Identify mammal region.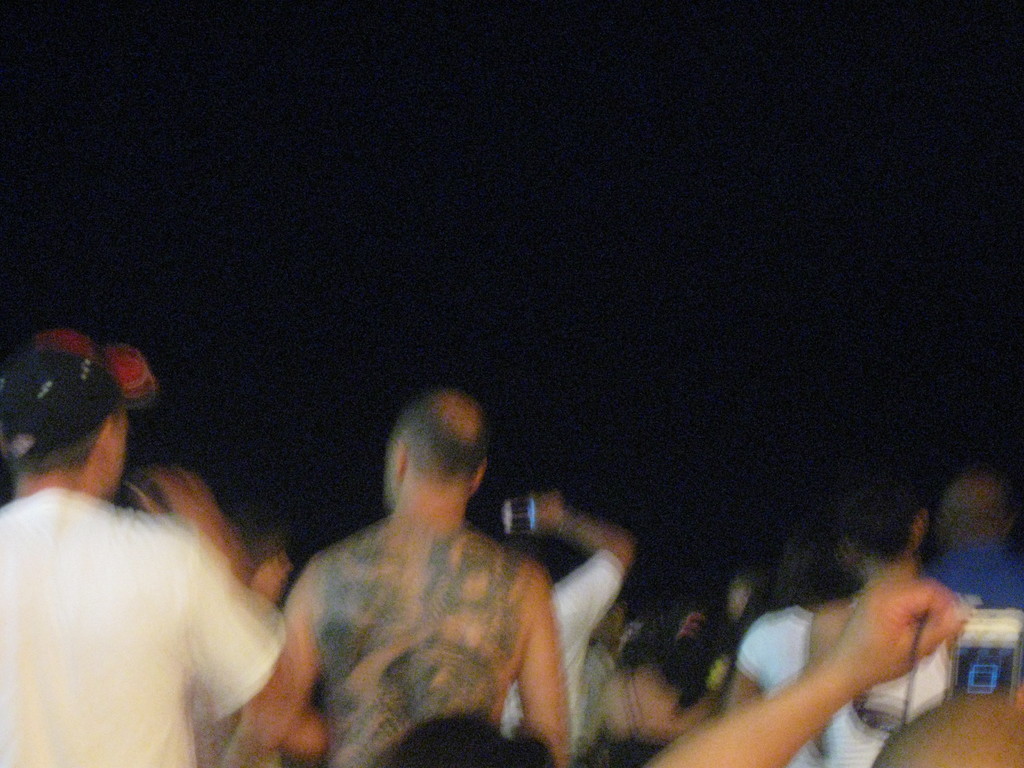
Region: 492, 495, 641, 735.
